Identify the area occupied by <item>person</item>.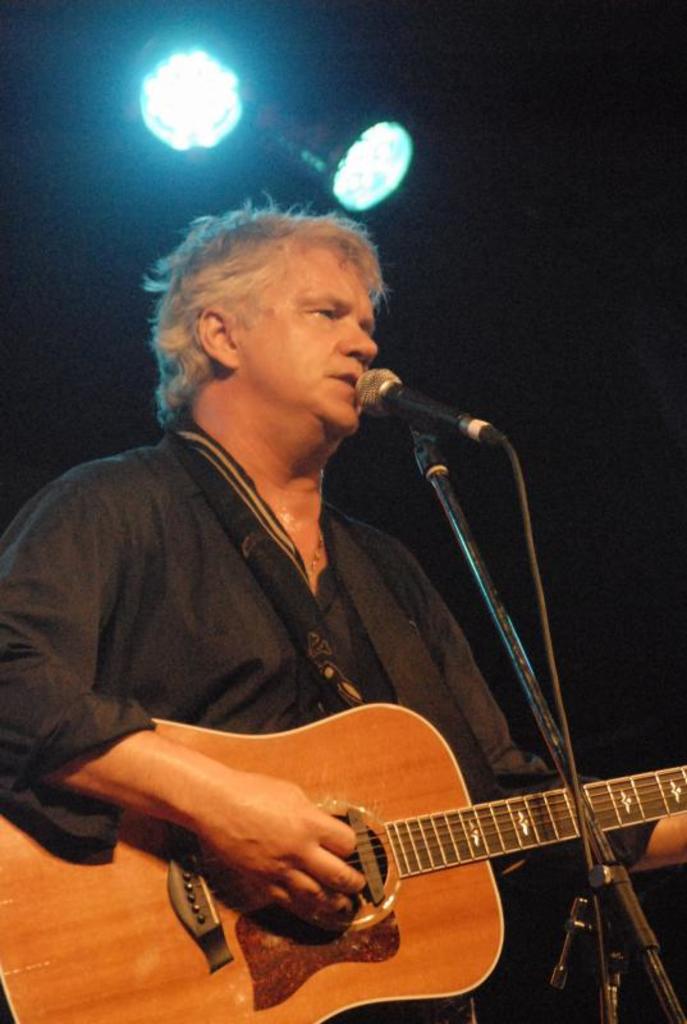
Area: <bbox>26, 183, 613, 1020</bbox>.
